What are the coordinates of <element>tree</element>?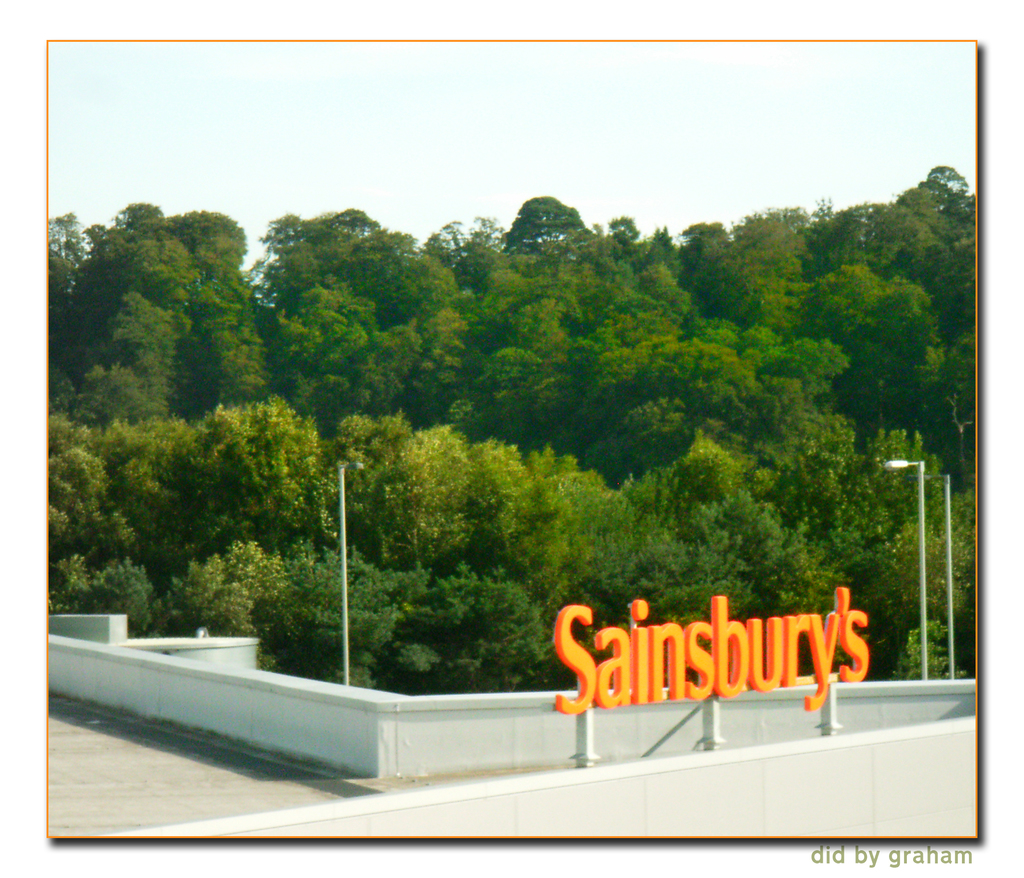
{"left": 67, "top": 179, "right": 252, "bottom": 435}.
